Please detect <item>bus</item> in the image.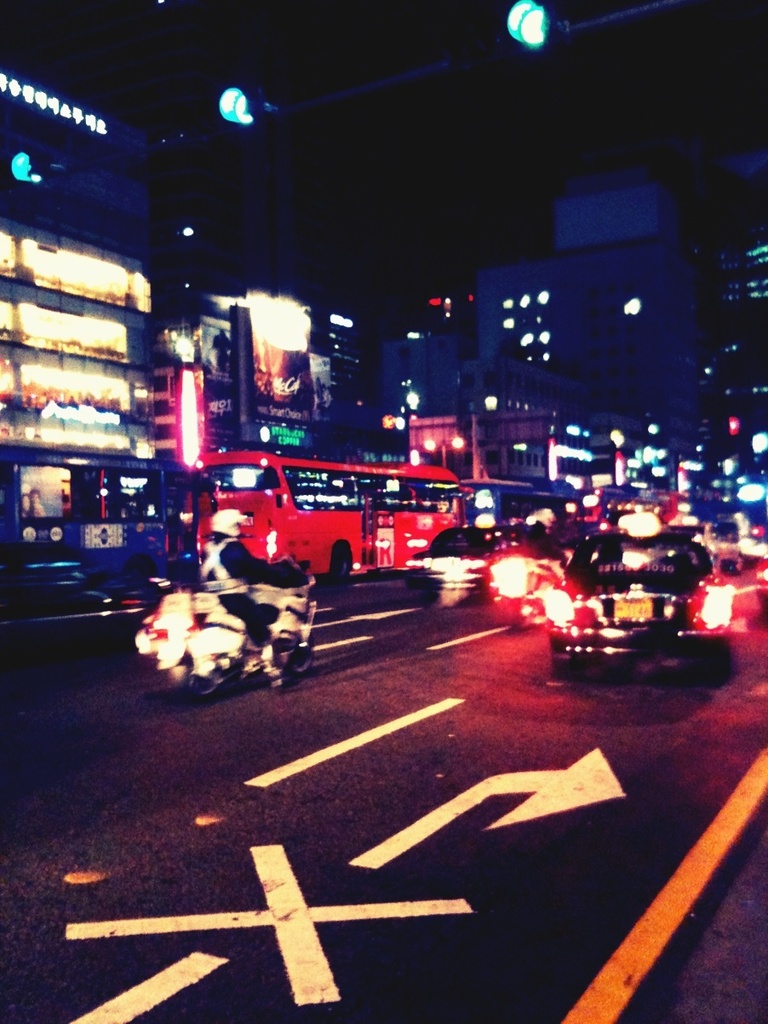
bbox(189, 453, 475, 581).
